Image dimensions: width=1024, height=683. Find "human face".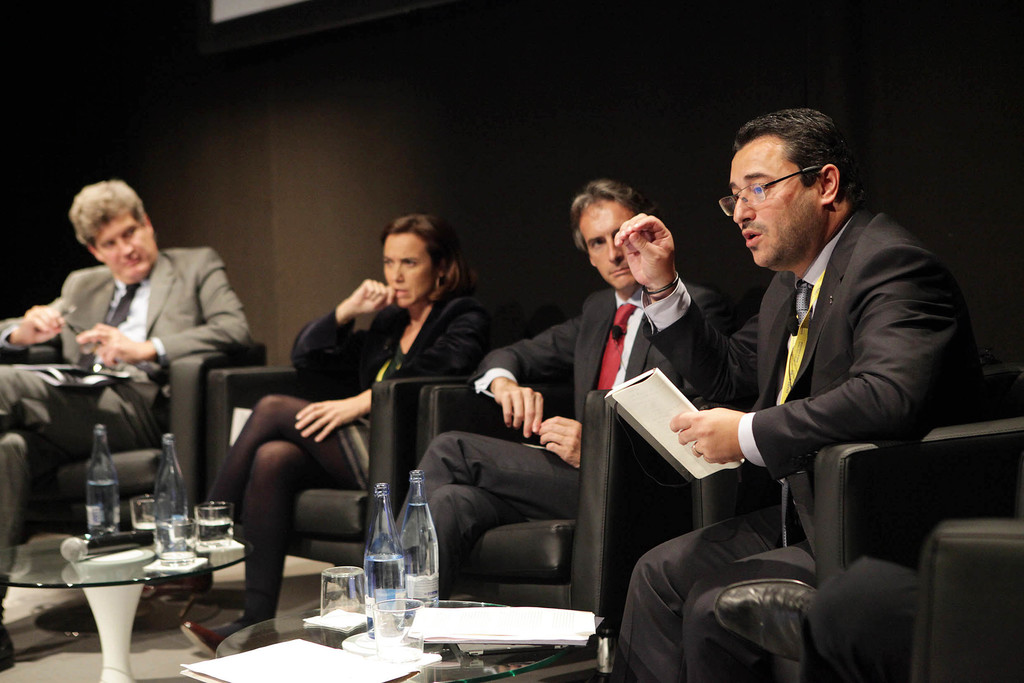
<region>727, 145, 822, 270</region>.
